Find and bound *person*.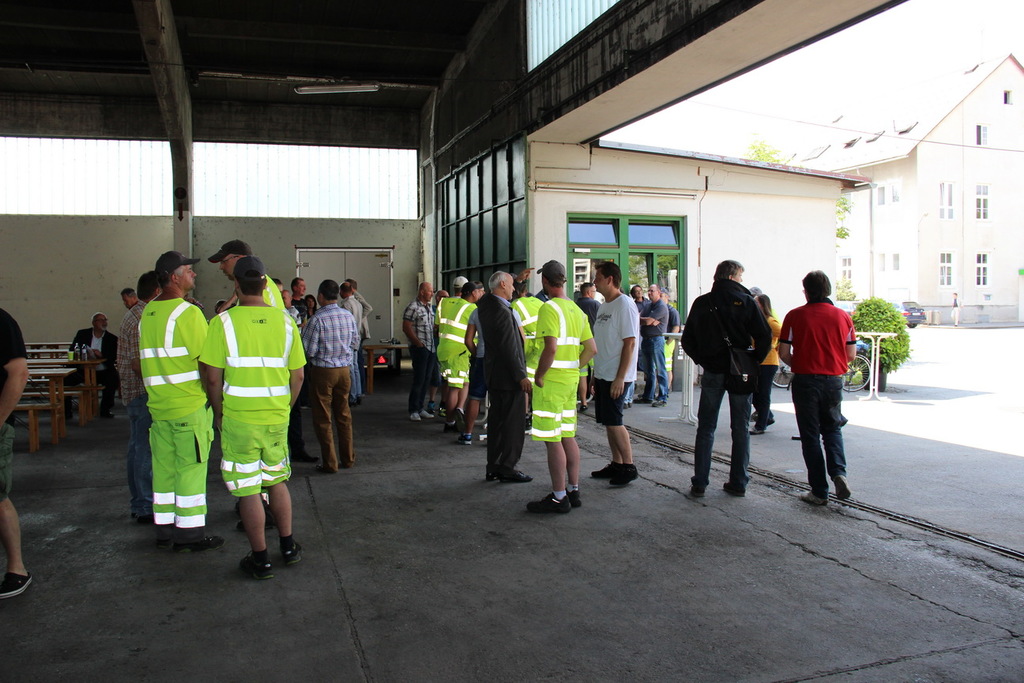
Bound: bbox(0, 304, 30, 599).
